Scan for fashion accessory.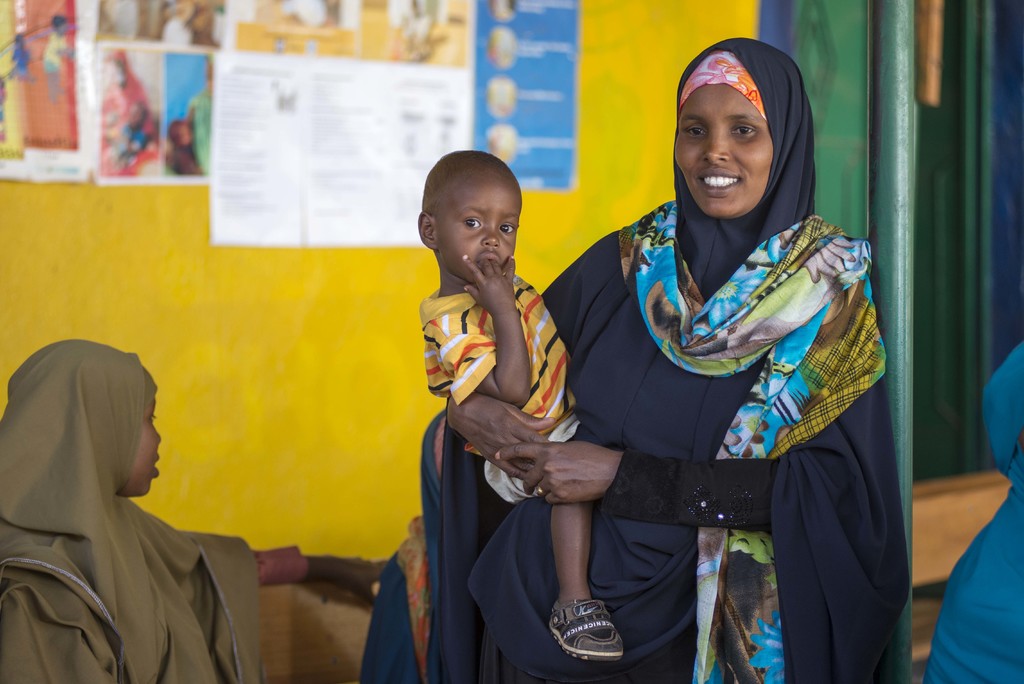
Scan result: left=534, top=487, right=545, bottom=501.
